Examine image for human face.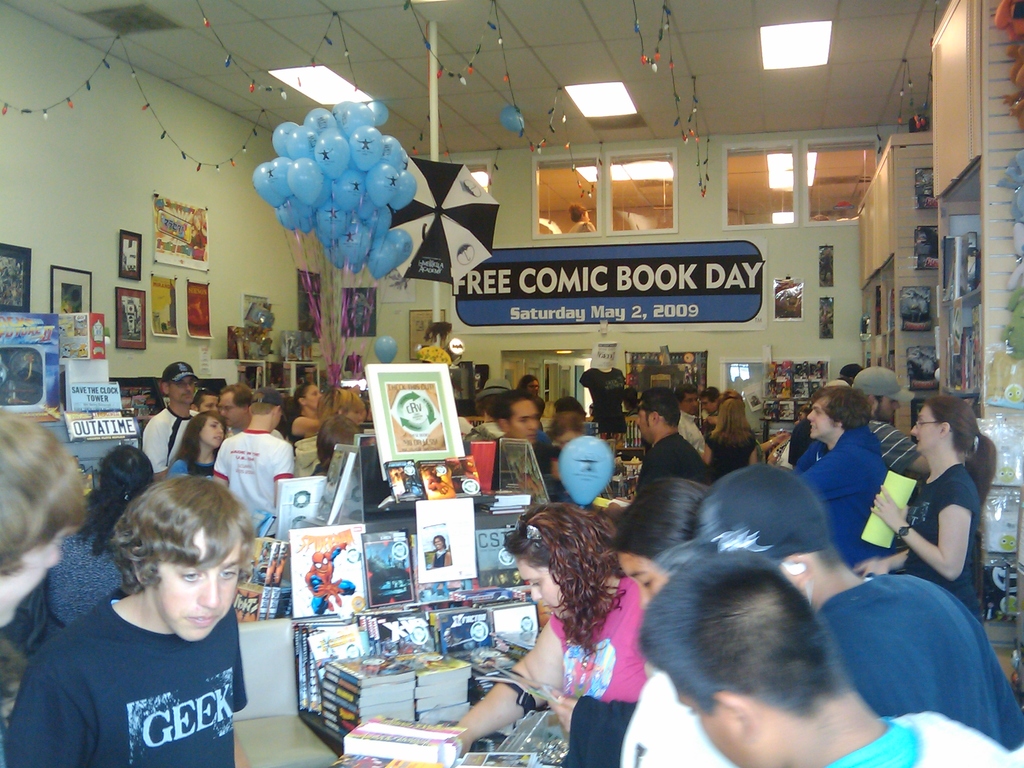
Examination result: select_region(200, 418, 228, 447).
